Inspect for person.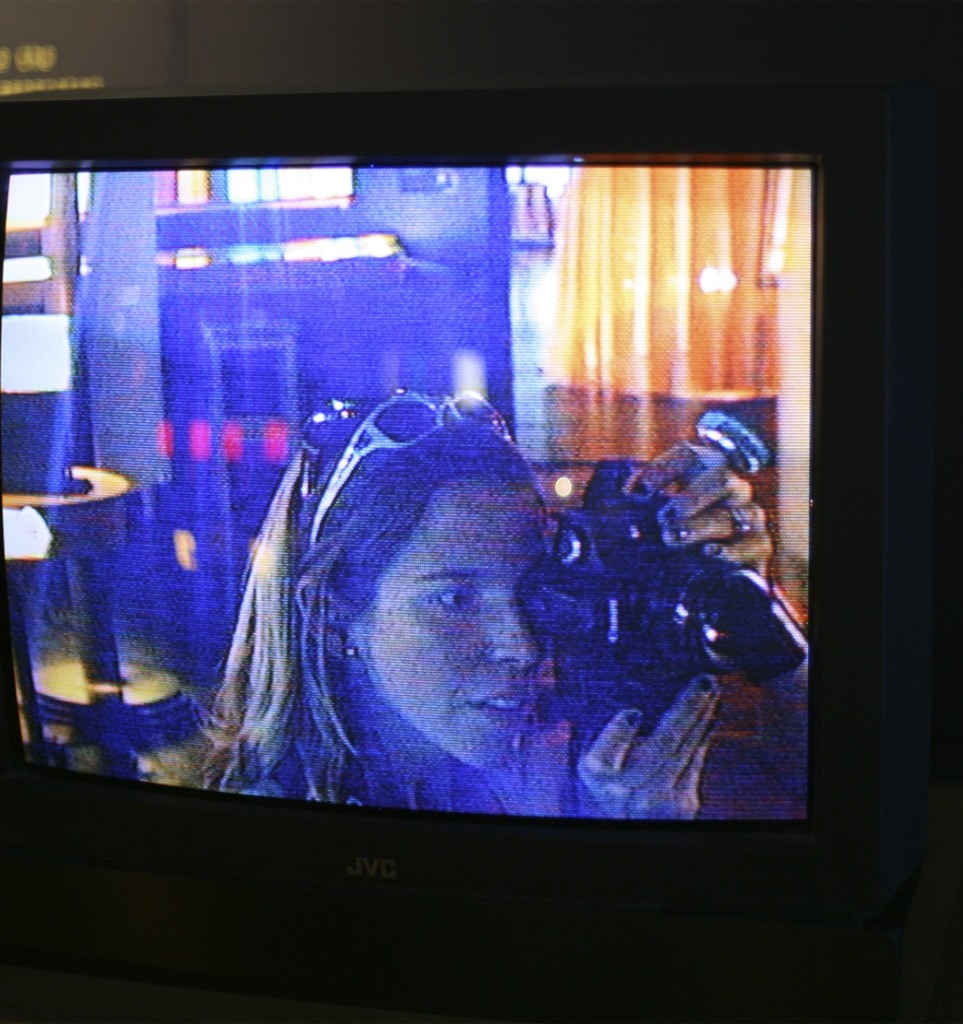
Inspection: crop(187, 381, 811, 808).
